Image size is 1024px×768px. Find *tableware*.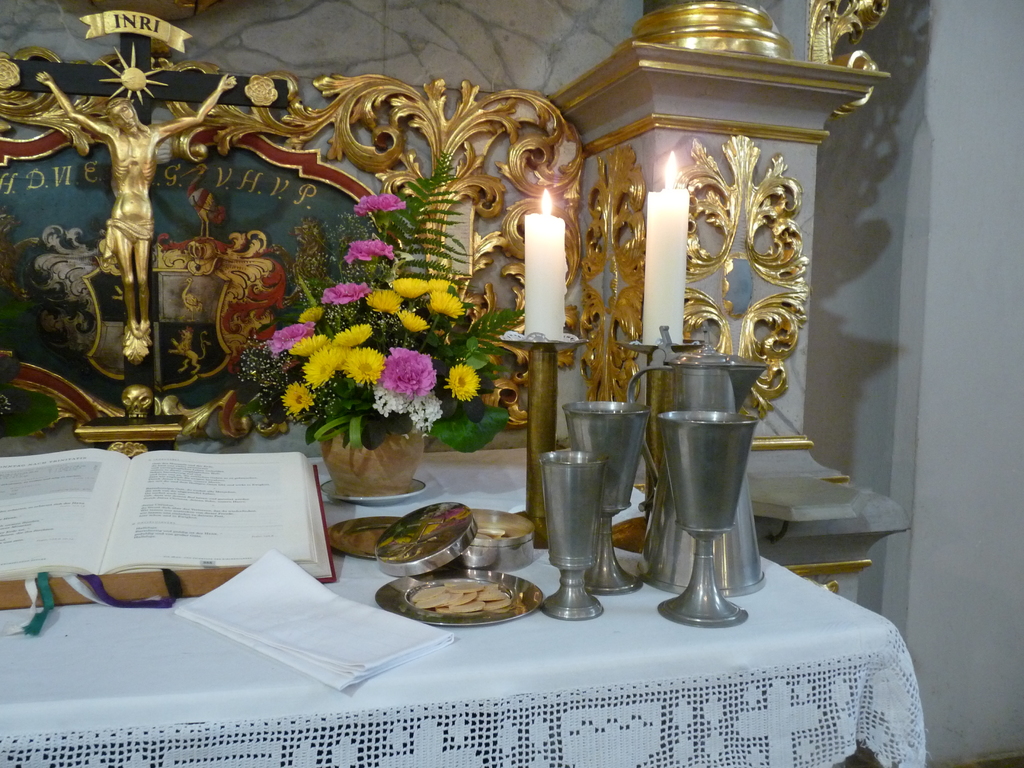
<bbox>320, 513, 397, 563</bbox>.
